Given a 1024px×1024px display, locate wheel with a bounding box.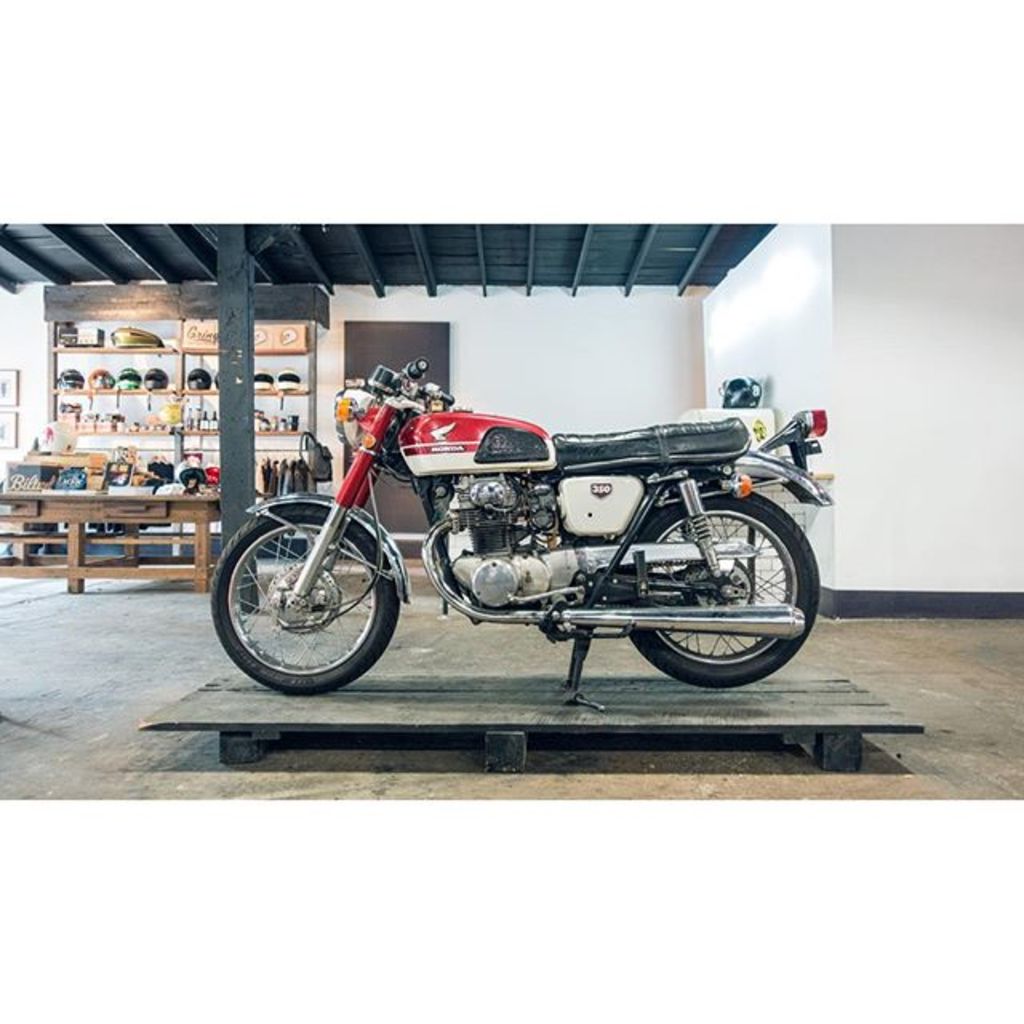
Located: [x1=626, y1=490, x2=821, y2=688].
